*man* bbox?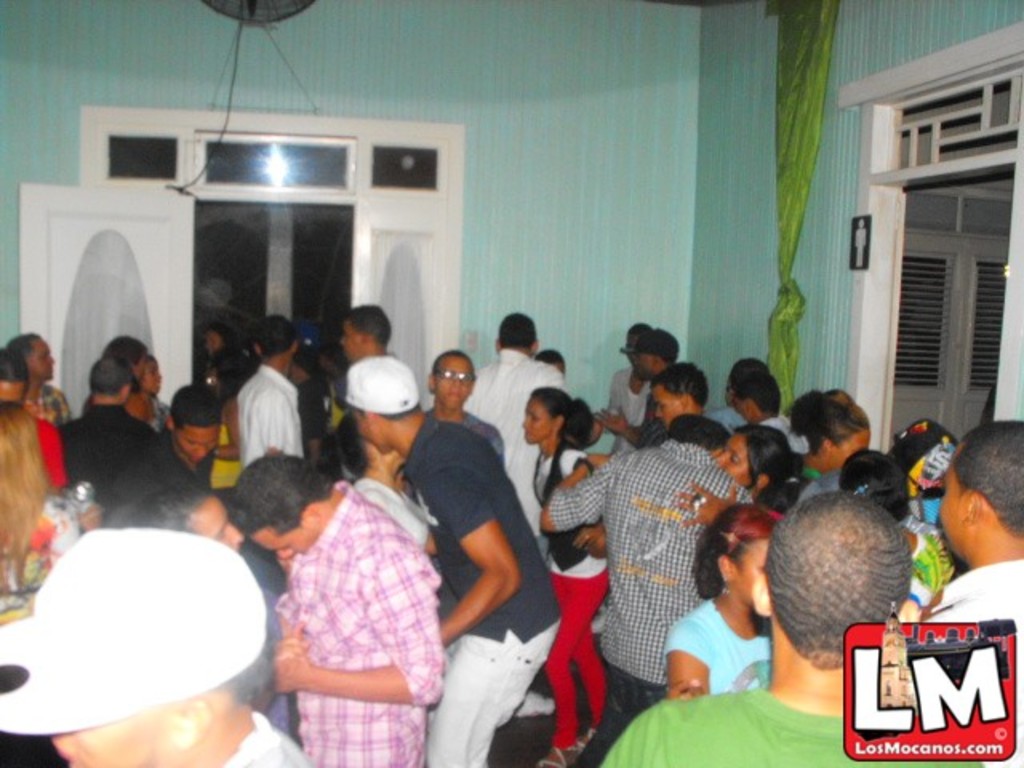
locate(608, 323, 650, 448)
